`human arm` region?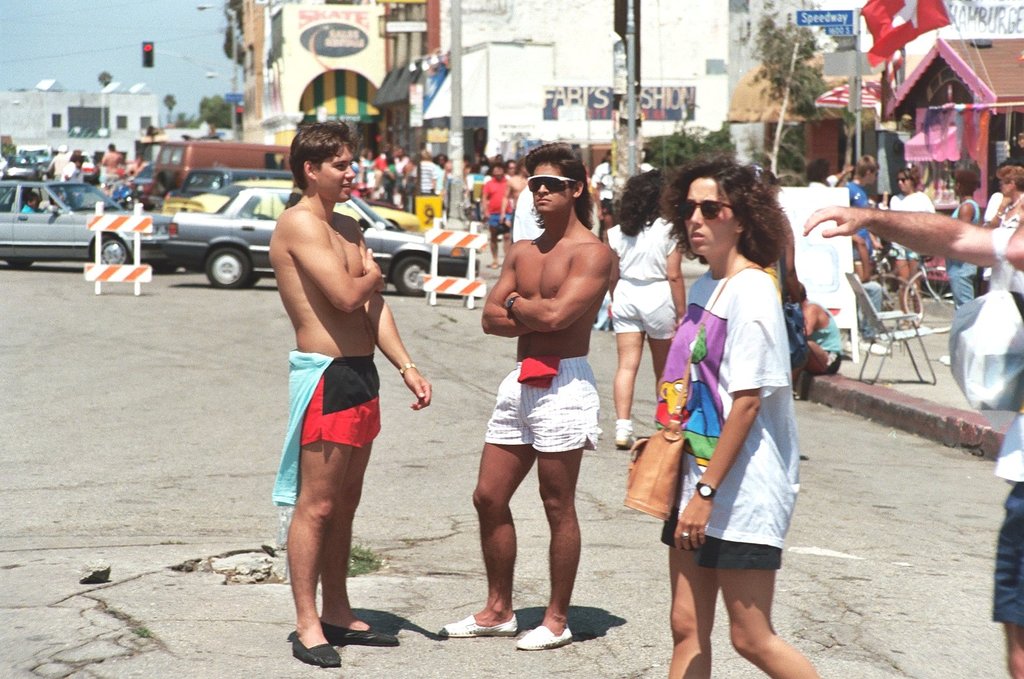
bbox=[501, 244, 611, 333]
